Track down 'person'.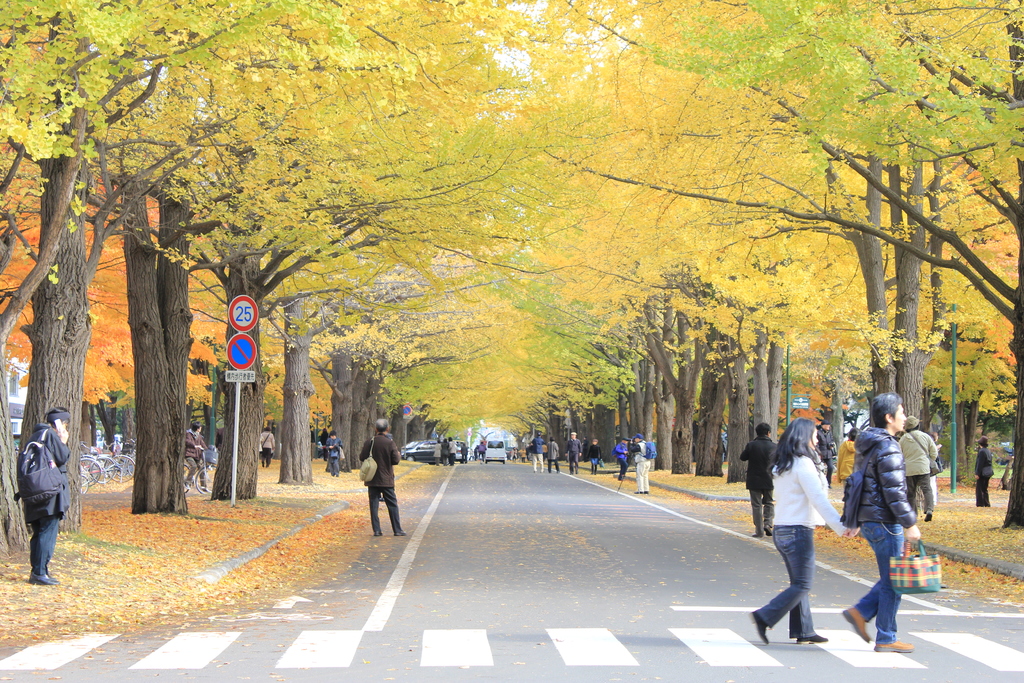
Tracked to <bbox>479, 441, 485, 462</bbox>.
